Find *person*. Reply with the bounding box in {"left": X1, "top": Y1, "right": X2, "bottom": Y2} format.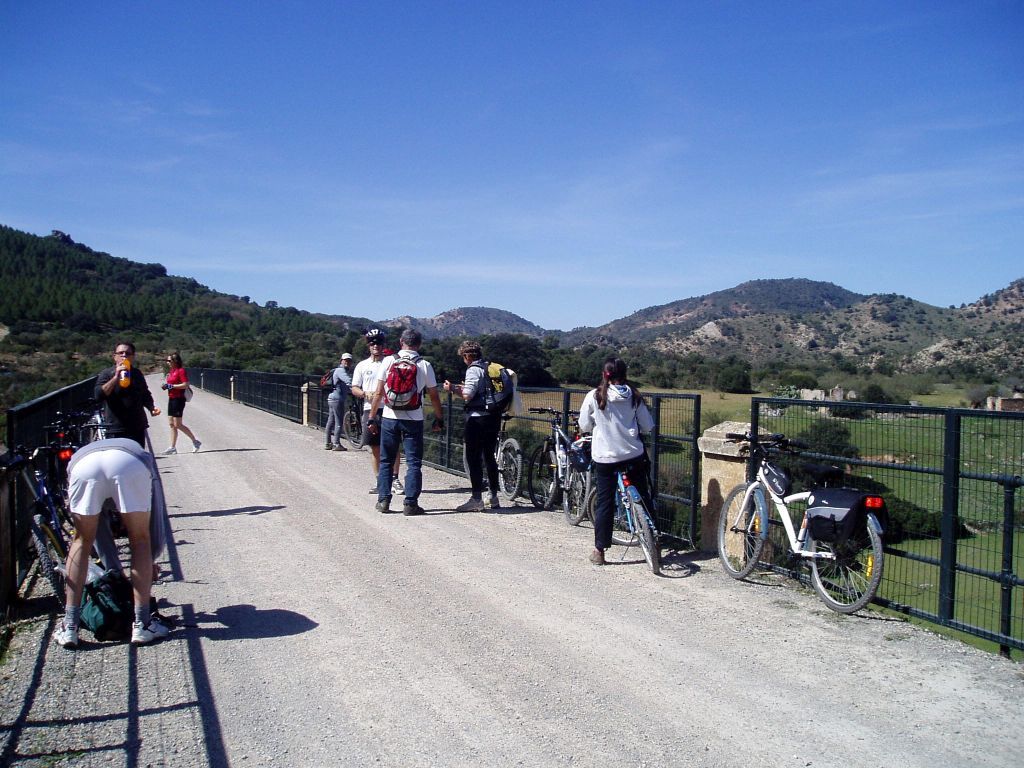
{"left": 369, "top": 329, "right": 433, "bottom": 524}.
